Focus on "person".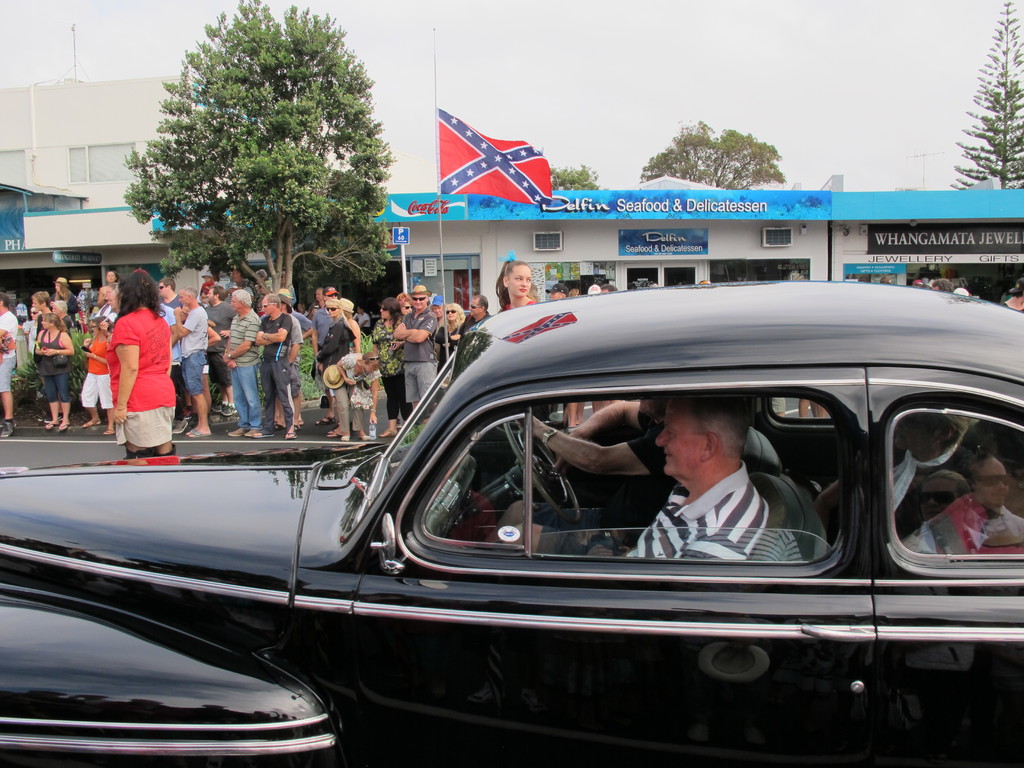
Focused at [225, 291, 269, 419].
